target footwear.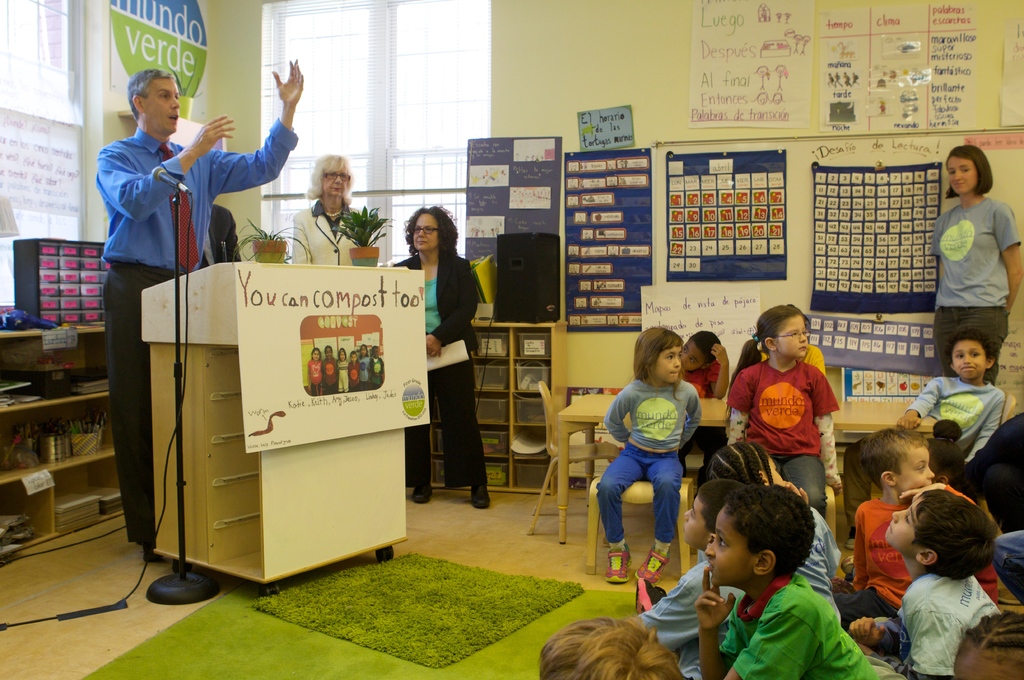
Target region: [left=411, top=485, right=434, bottom=503].
